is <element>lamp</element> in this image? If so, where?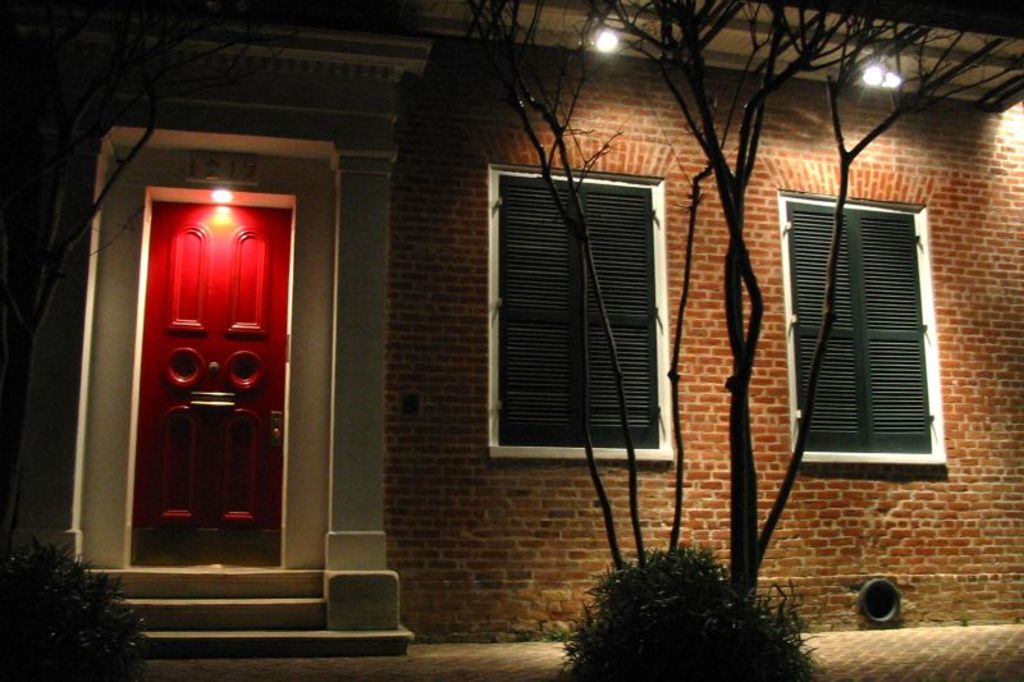
Yes, at bbox(884, 74, 904, 95).
